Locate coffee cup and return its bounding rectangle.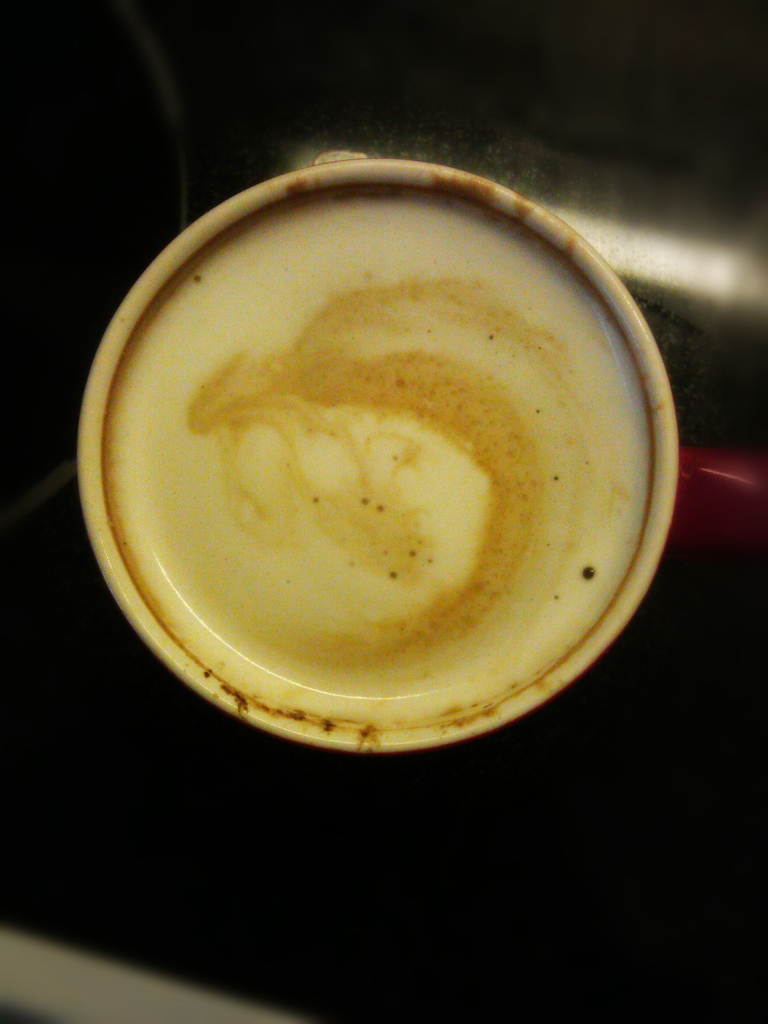
[x1=81, y1=154, x2=681, y2=756].
